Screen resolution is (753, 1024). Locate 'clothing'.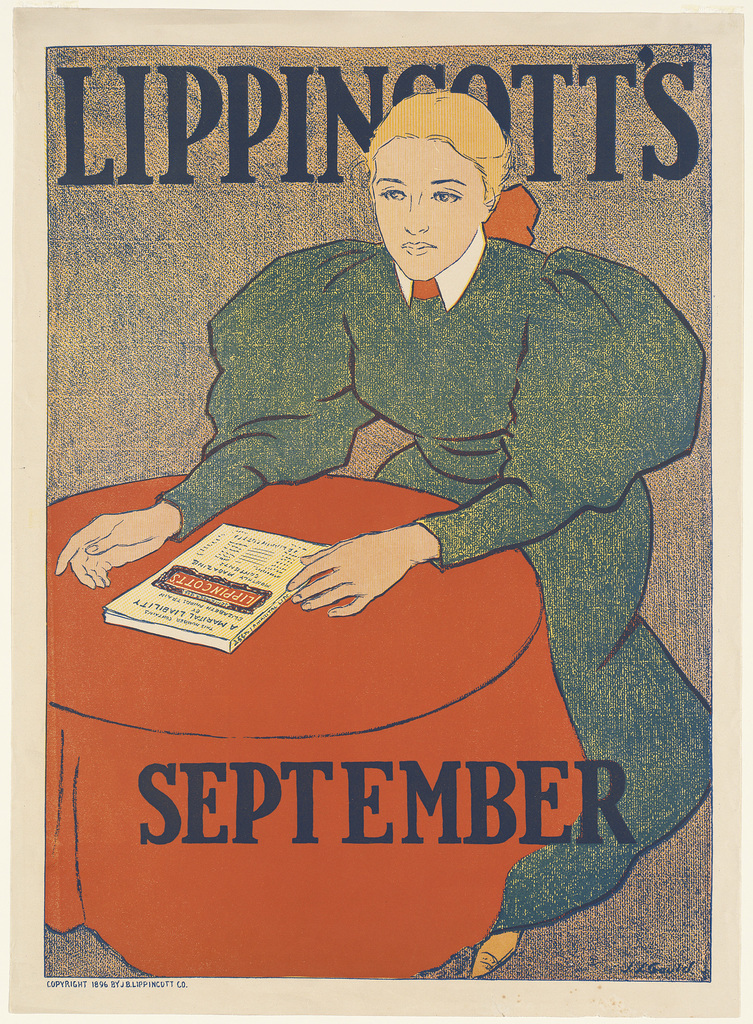
box(368, 122, 480, 281).
